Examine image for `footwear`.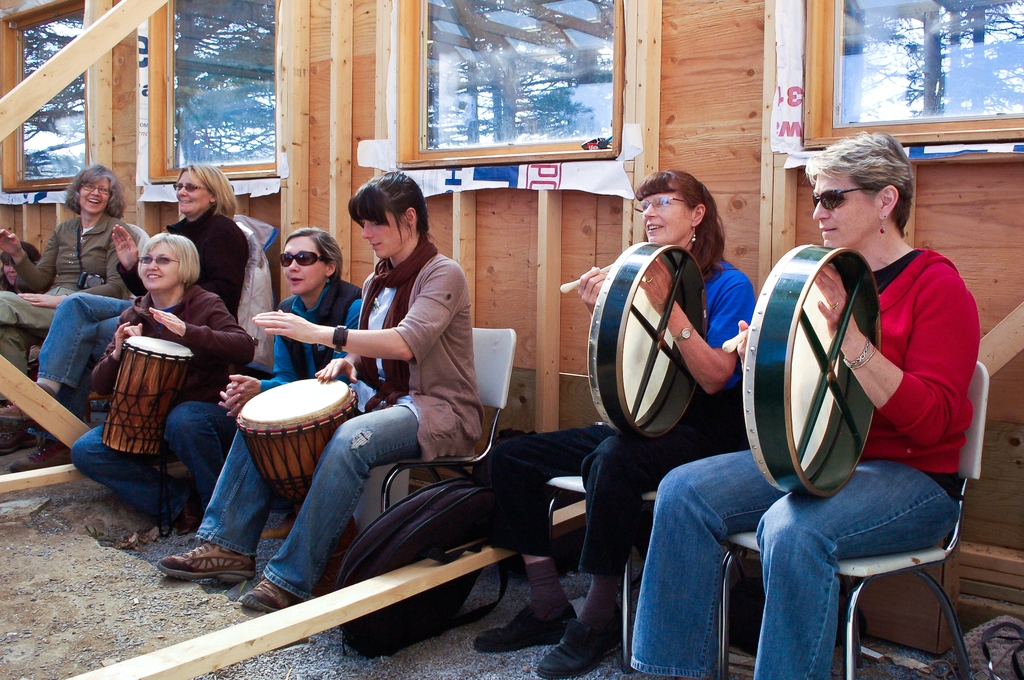
Examination result: bbox=(533, 619, 622, 679).
